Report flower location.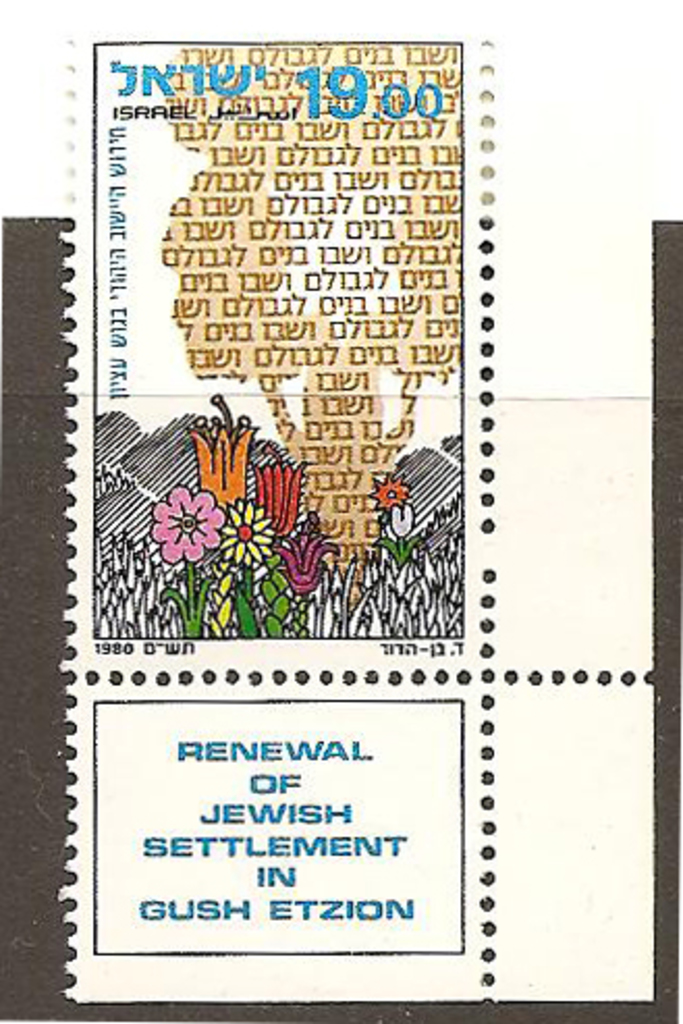
Report: [187,424,259,503].
